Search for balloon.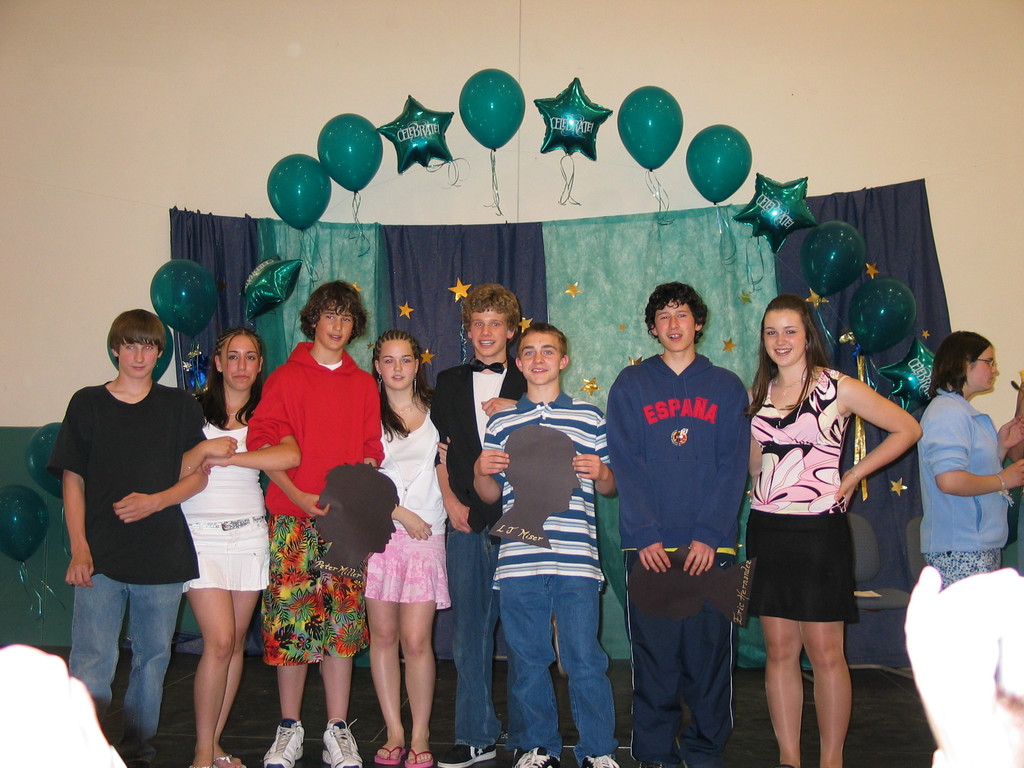
Found at x1=879 y1=333 x2=936 y2=414.
